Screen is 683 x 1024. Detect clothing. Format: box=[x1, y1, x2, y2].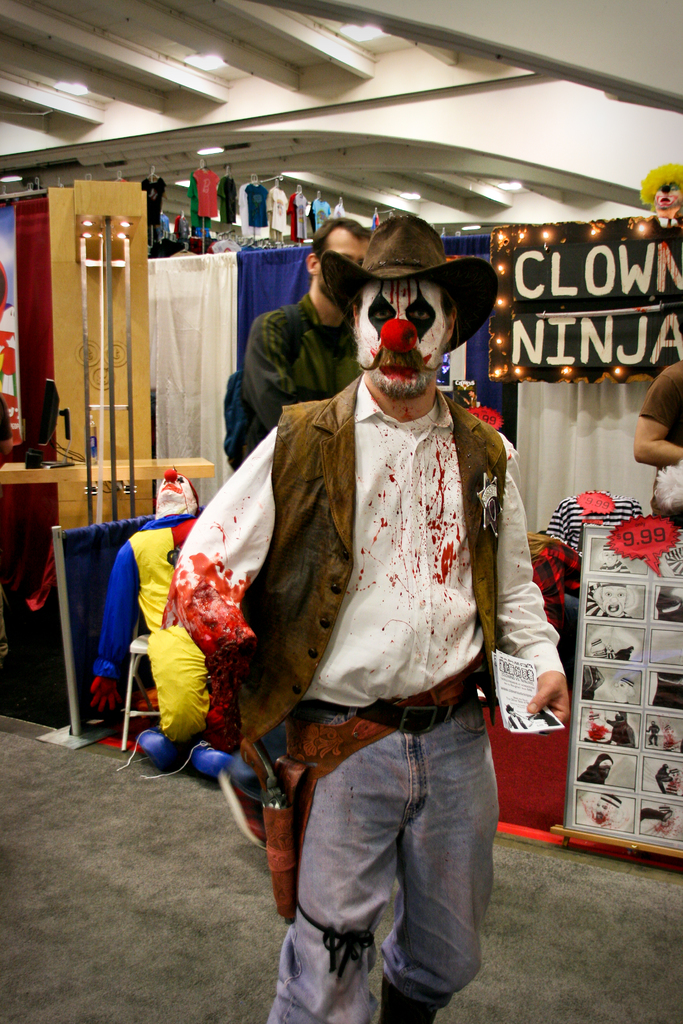
box=[186, 171, 222, 225].
